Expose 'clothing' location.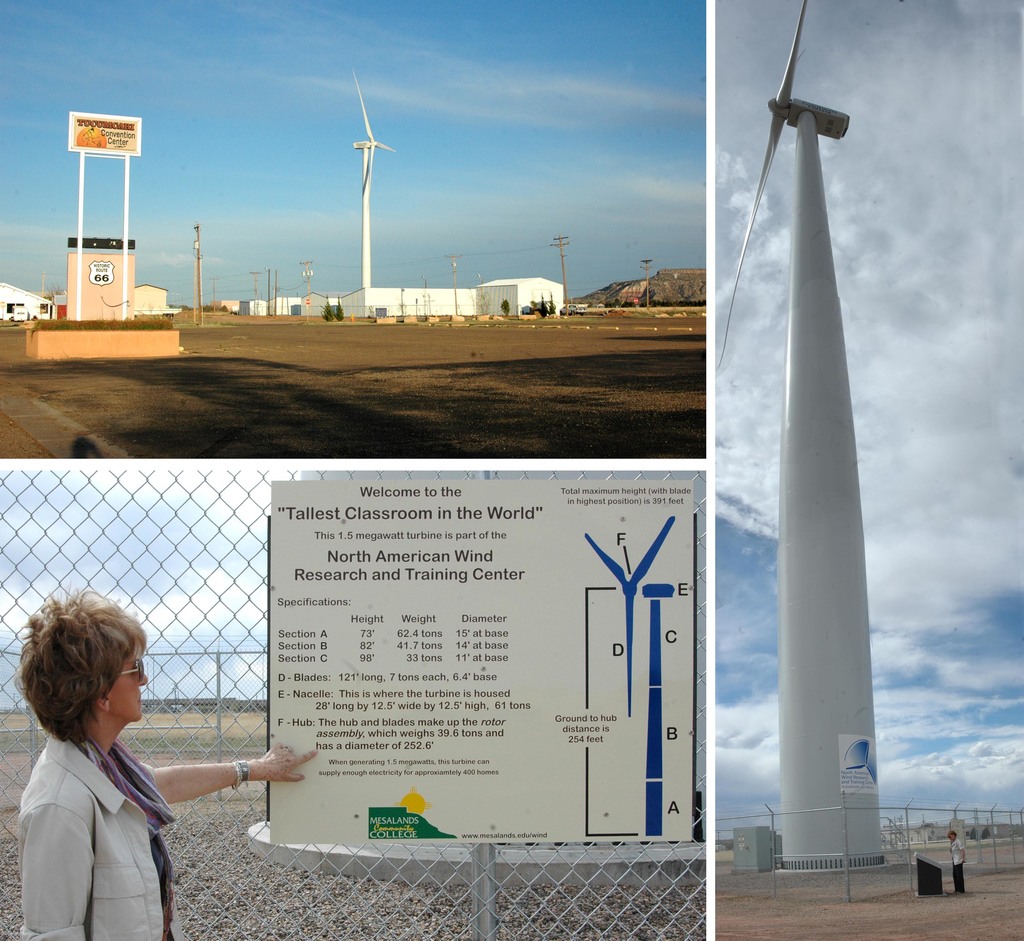
Exposed at x1=12, y1=730, x2=185, y2=940.
